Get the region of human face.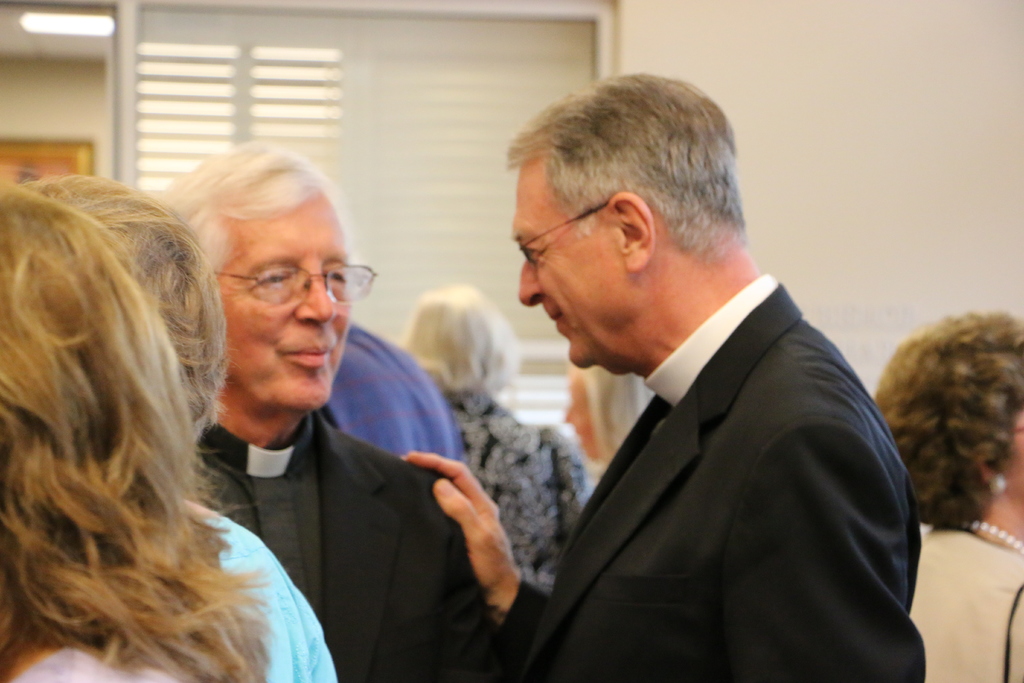
(564, 372, 594, 461).
